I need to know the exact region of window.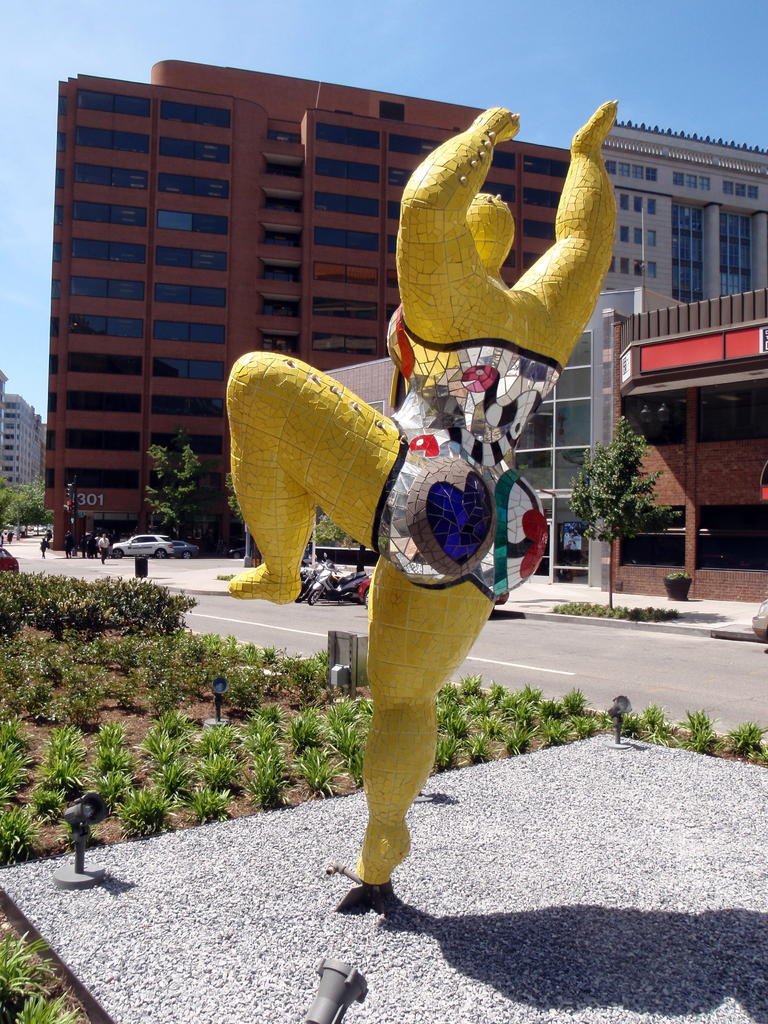
Region: [x1=319, y1=122, x2=381, y2=150].
